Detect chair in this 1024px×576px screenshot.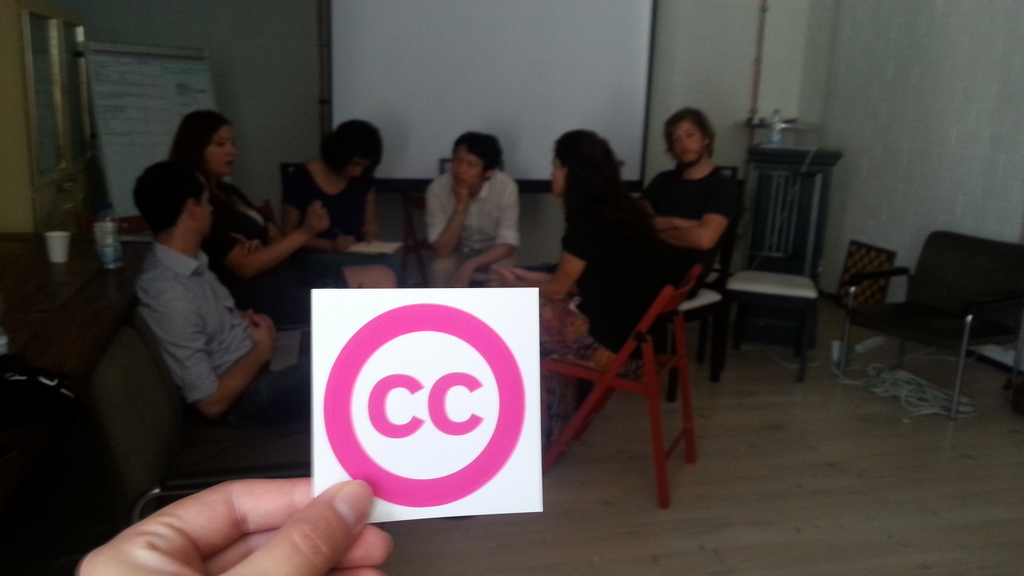
Detection: bbox=[834, 230, 1023, 425].
